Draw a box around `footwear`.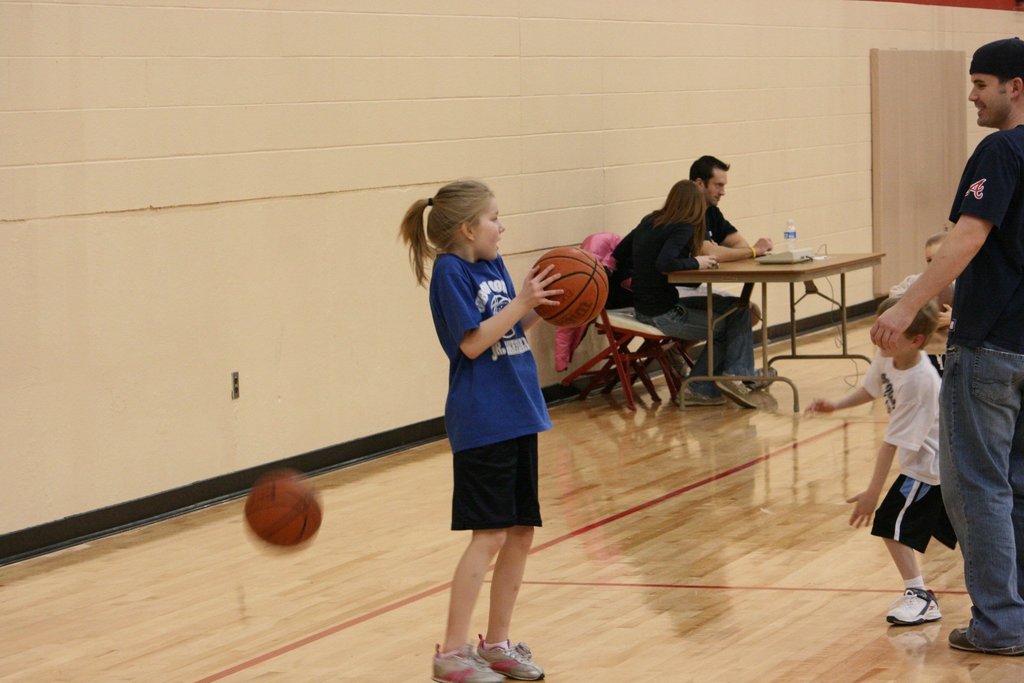
left=884, top=587, right=938, bottom=628.
